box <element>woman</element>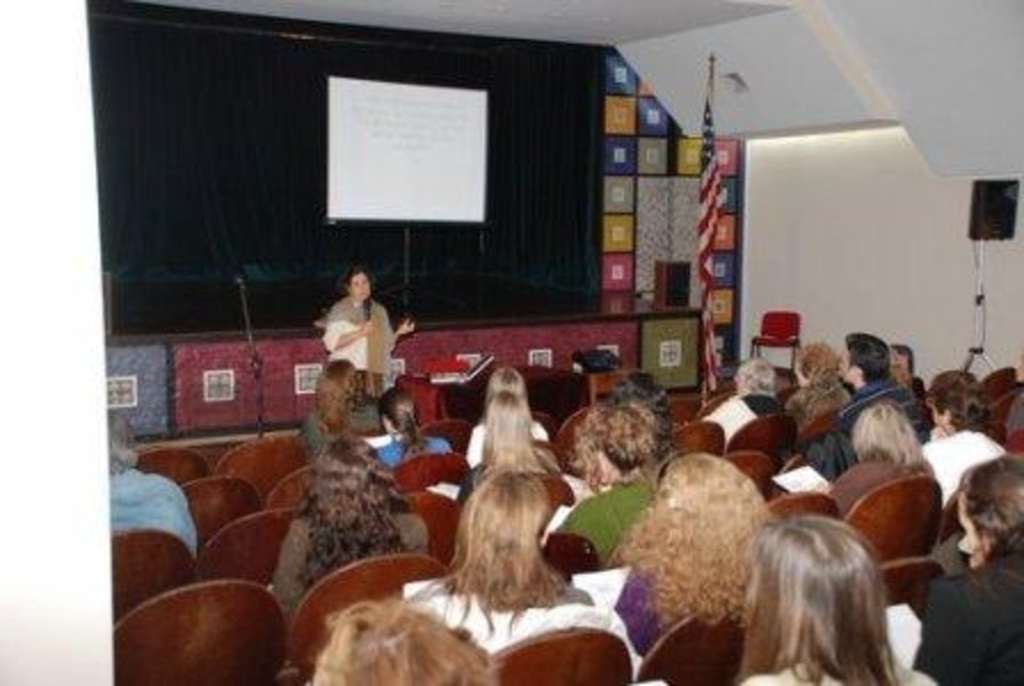
[917,450,1022,684]
